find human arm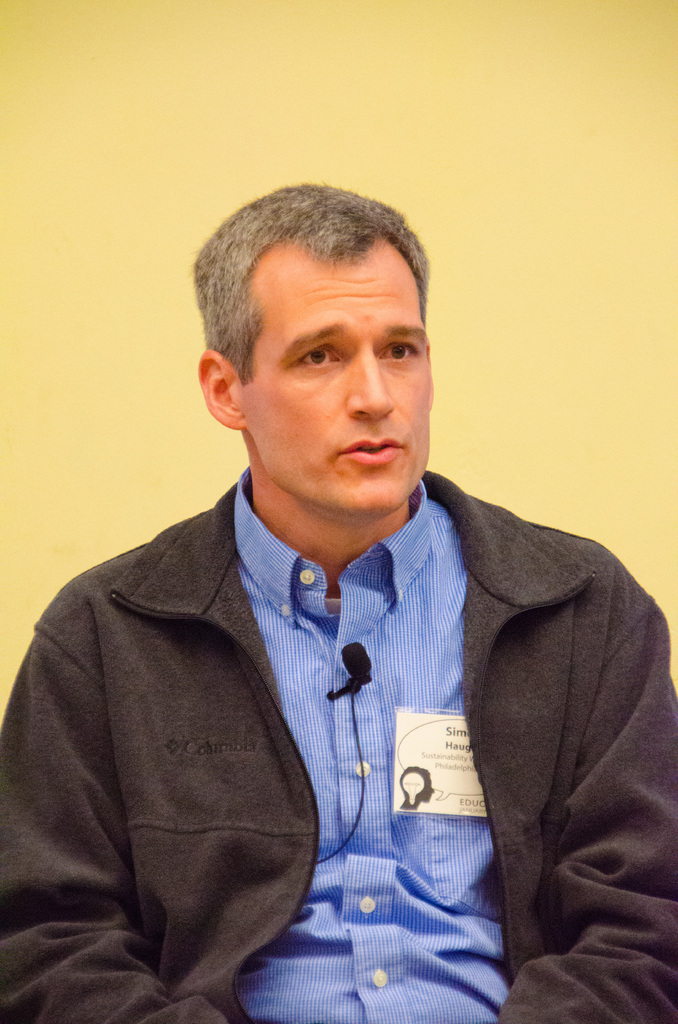
[left=29, top=588, right=343, bottom=1005]
